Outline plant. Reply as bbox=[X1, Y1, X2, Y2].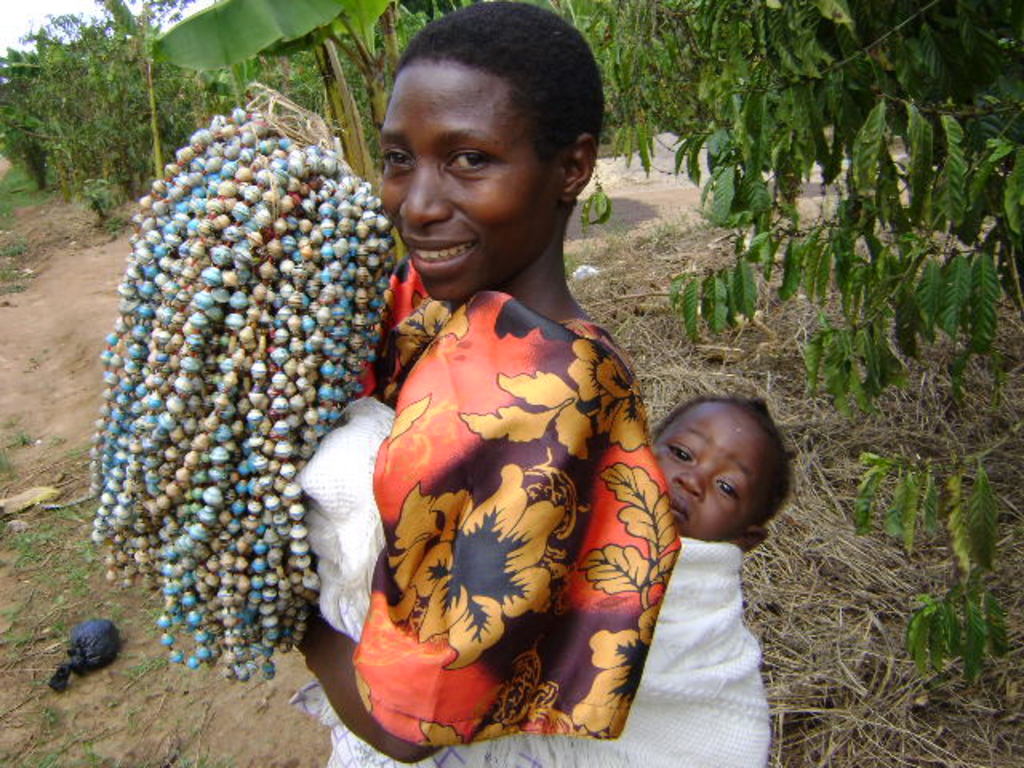
bbox=[102, 216, 126, 238].
